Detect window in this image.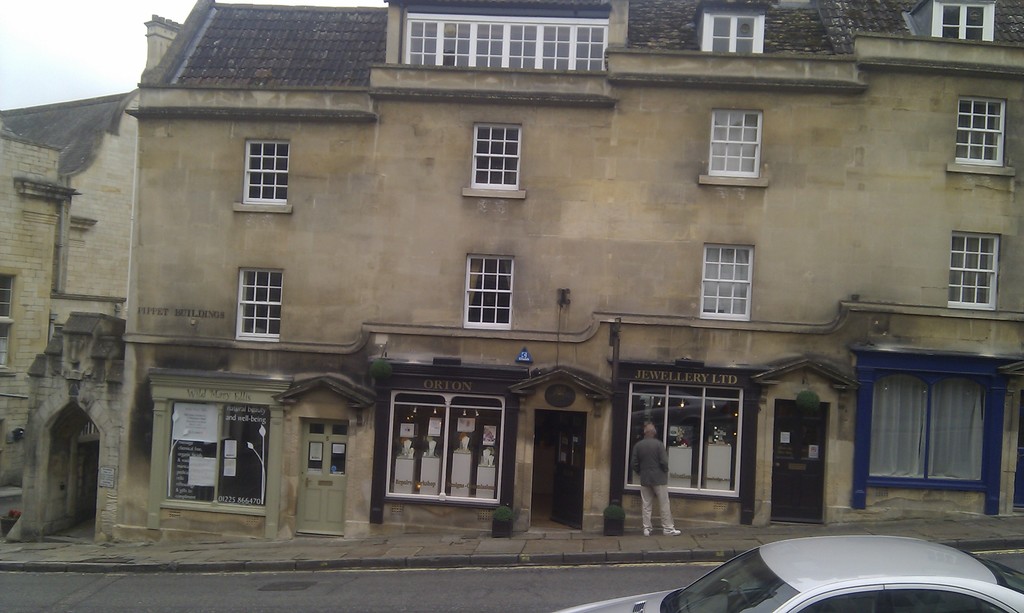
Detection: region(710, 16, 762, 58).
